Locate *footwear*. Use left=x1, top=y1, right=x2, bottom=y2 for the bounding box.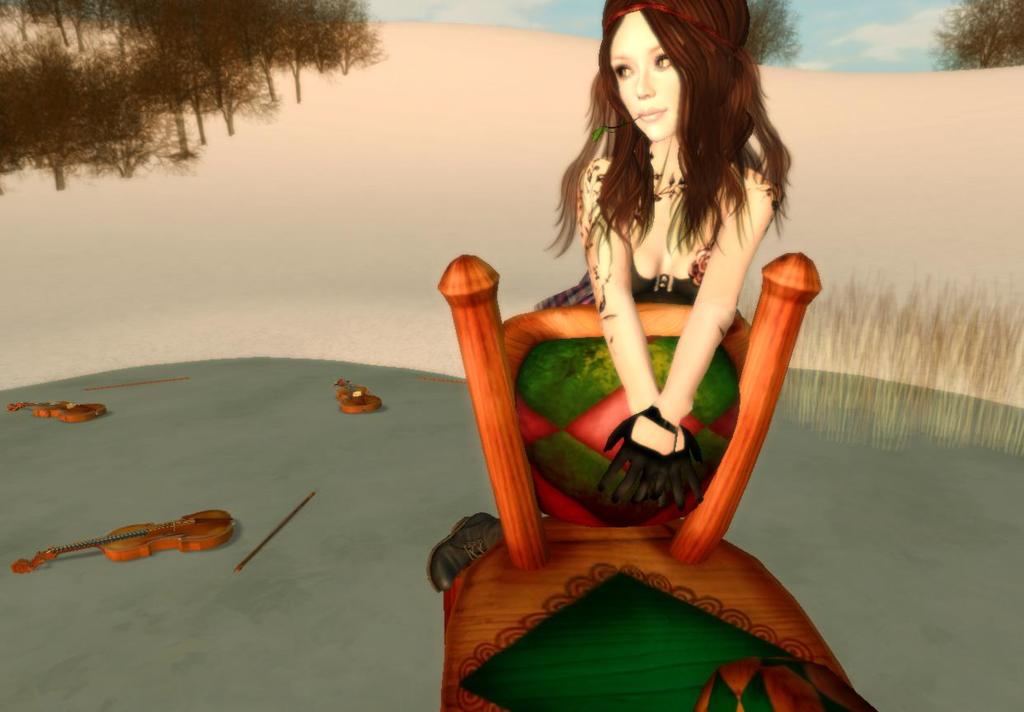
left=424, top=510, right=504, bottom=595.
